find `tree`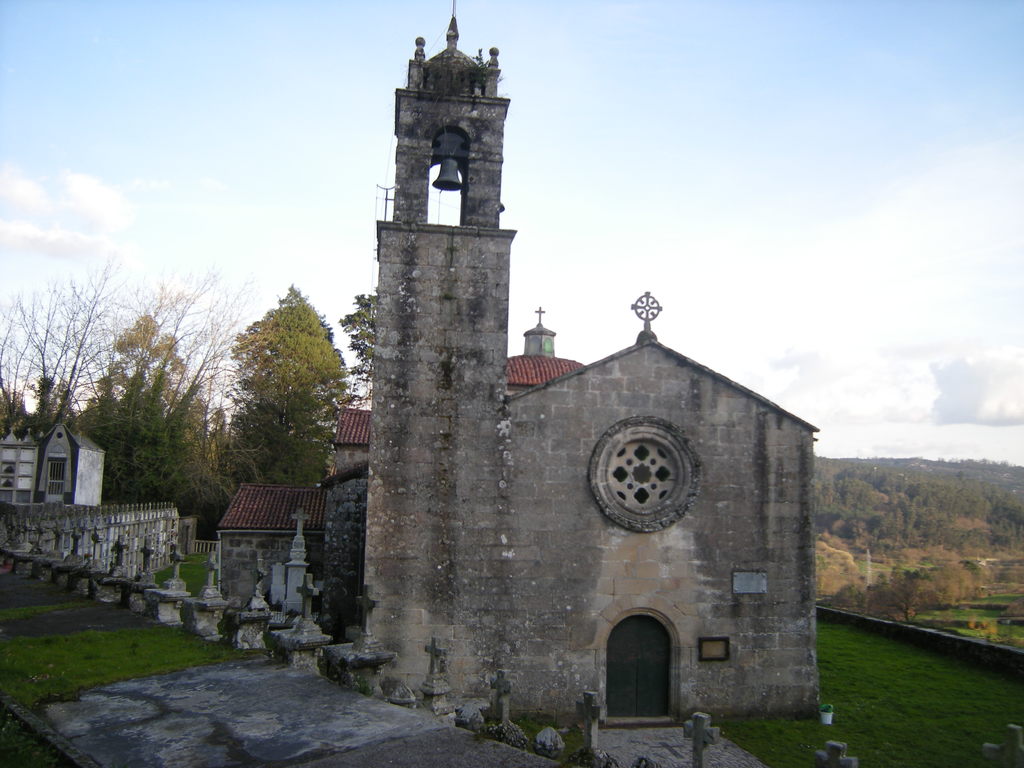
{"x1": 72, "y1": 299, "x2": 235, "y2": 540}
